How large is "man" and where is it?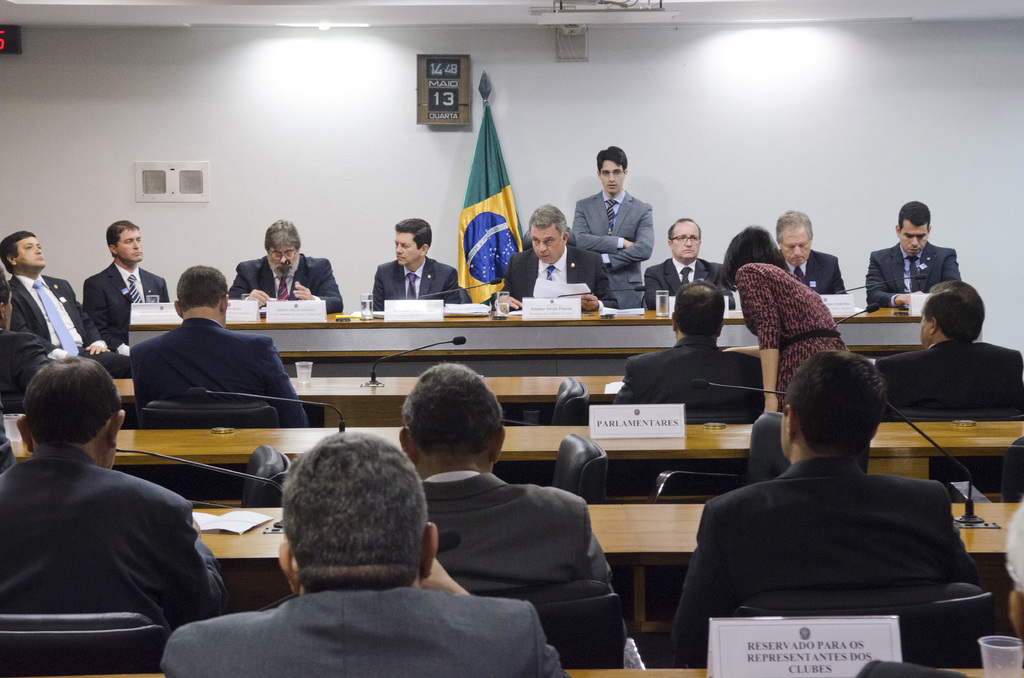
Bounding box: pyautogui.locateOnScreen(127, 264, 311, 423).
